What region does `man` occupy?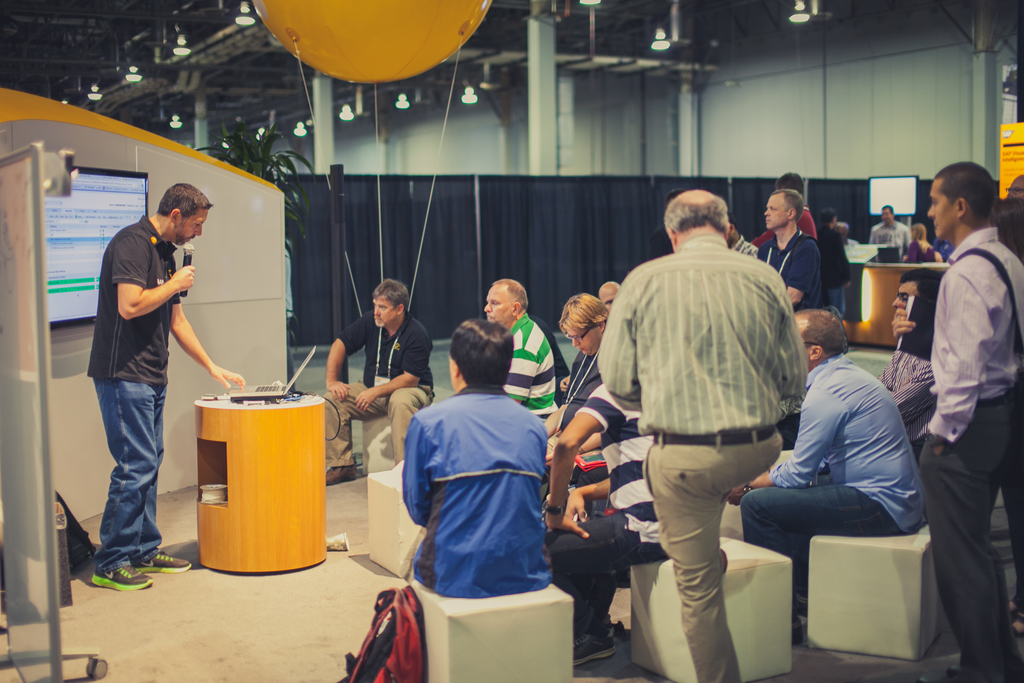
x1=591 y1=183 x2=823 y2=672.
